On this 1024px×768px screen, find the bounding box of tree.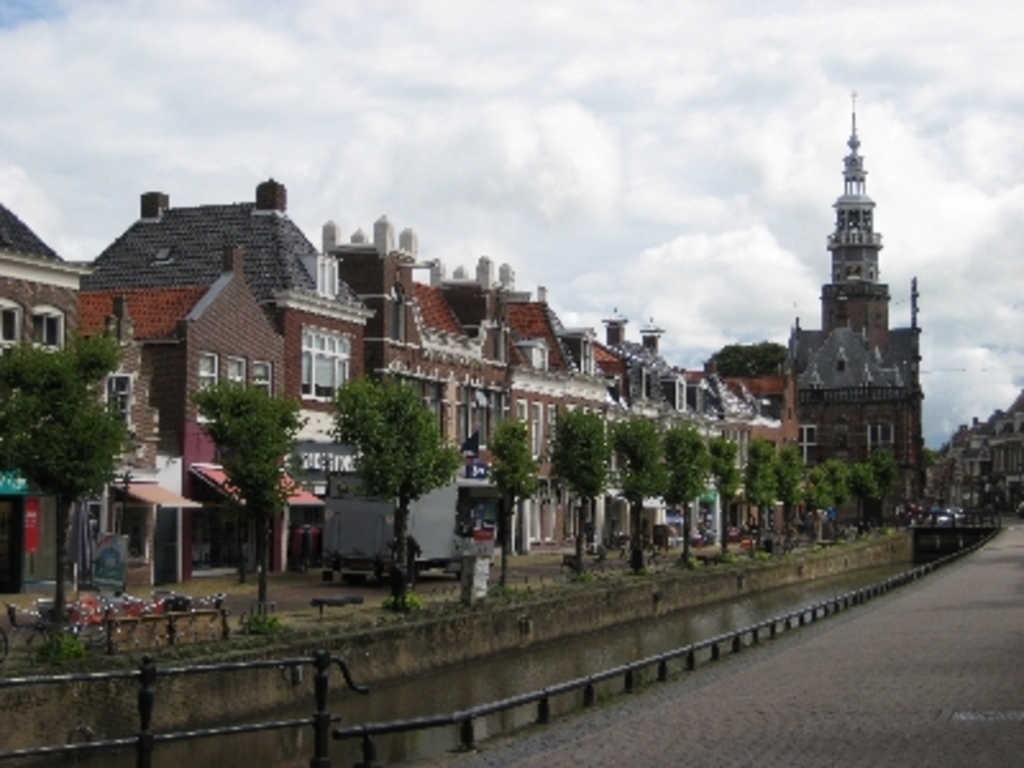
Bounding box: (735, 438, 776, 563).
